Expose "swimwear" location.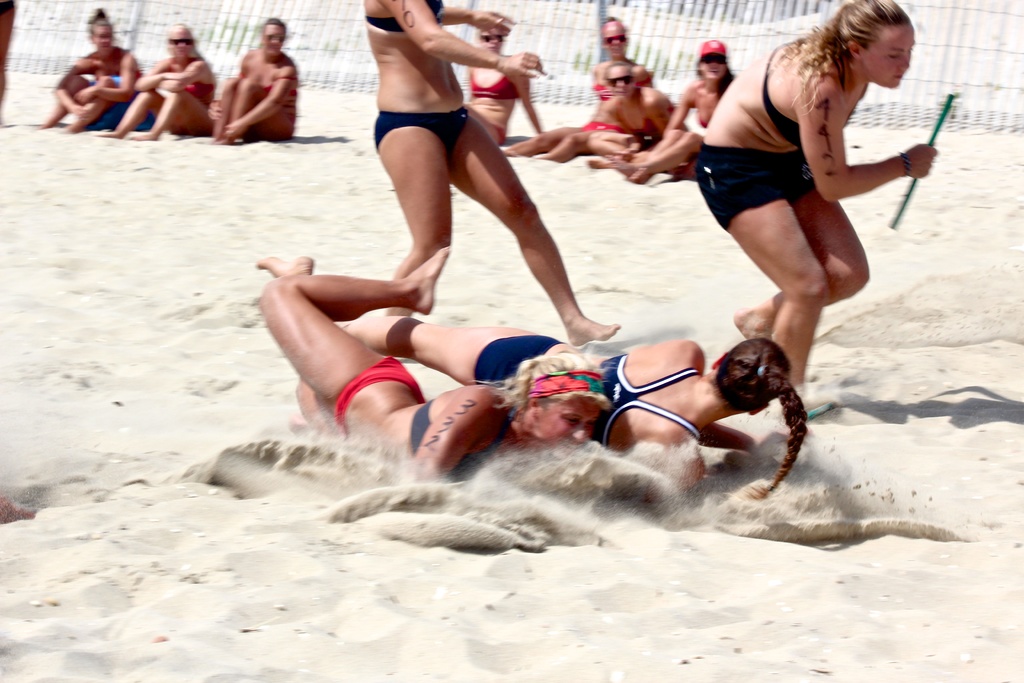
Exposed at (x1=758, y1=38, x2=811, y2=152).
